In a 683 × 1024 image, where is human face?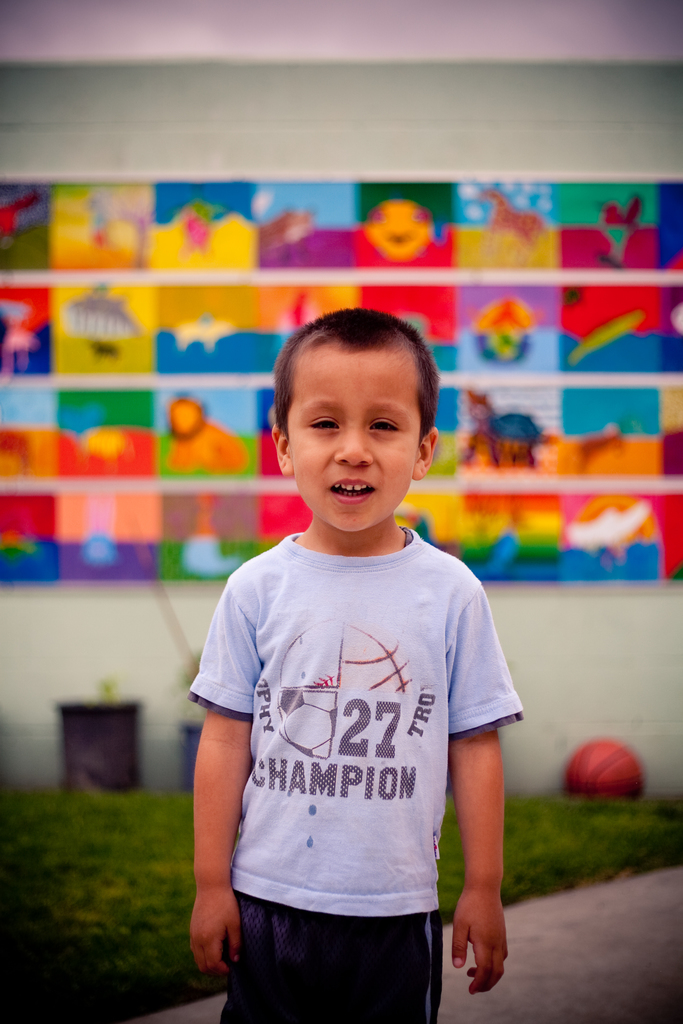
locate(291, 355, 413, 536).
